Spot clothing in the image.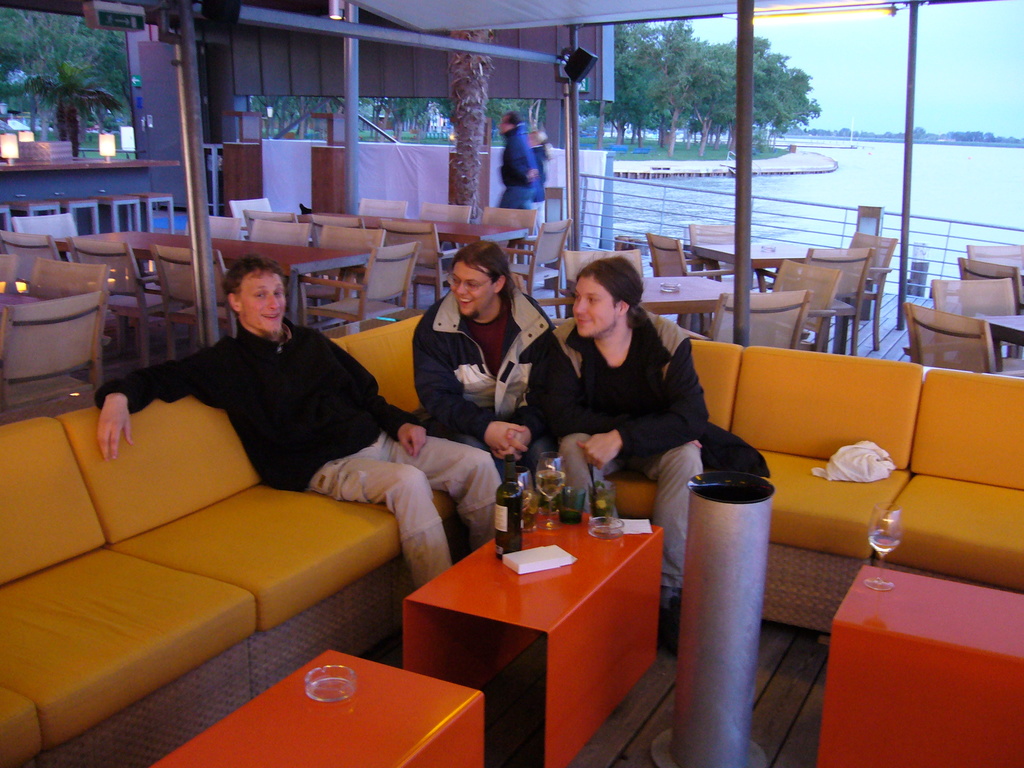
clothing found at <region>96, 317, 508, 586</region>.
